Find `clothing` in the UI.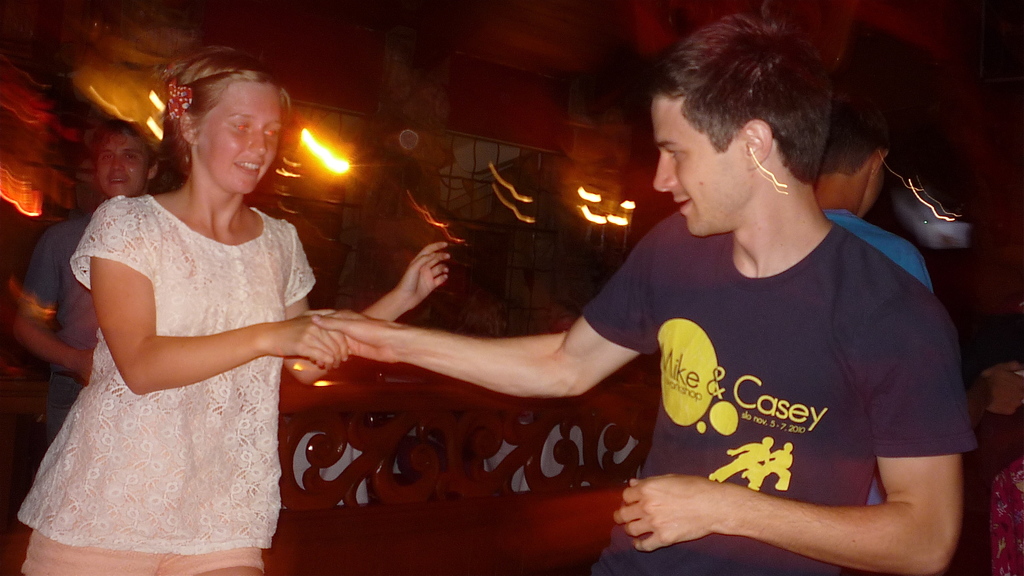
UI element at BBox(20, 209, 106, 424).
